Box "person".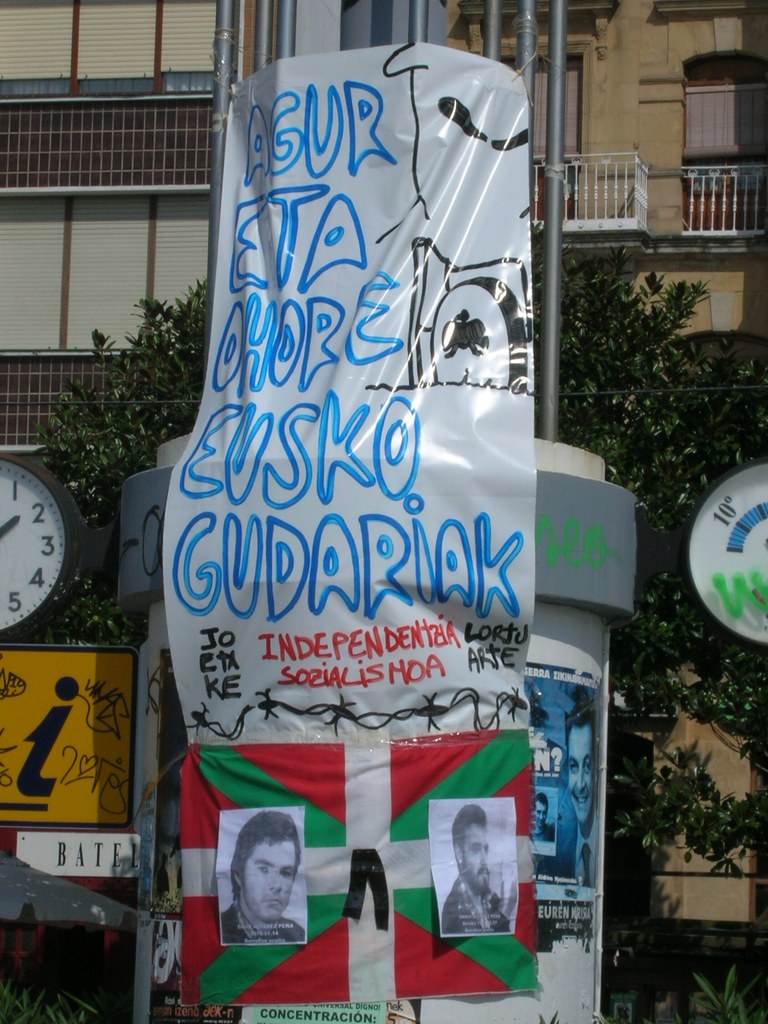
[left=543, top=706, right=592, bottom=892].
